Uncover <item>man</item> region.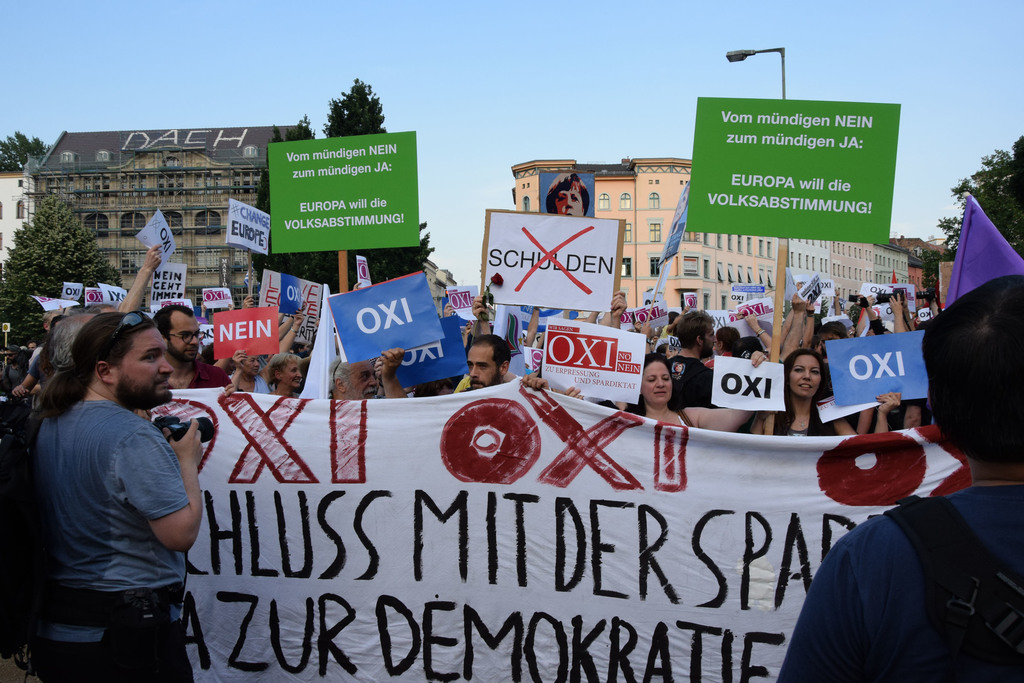
Uncovered: [left=777, top=273, right=1023, bottom=682].
